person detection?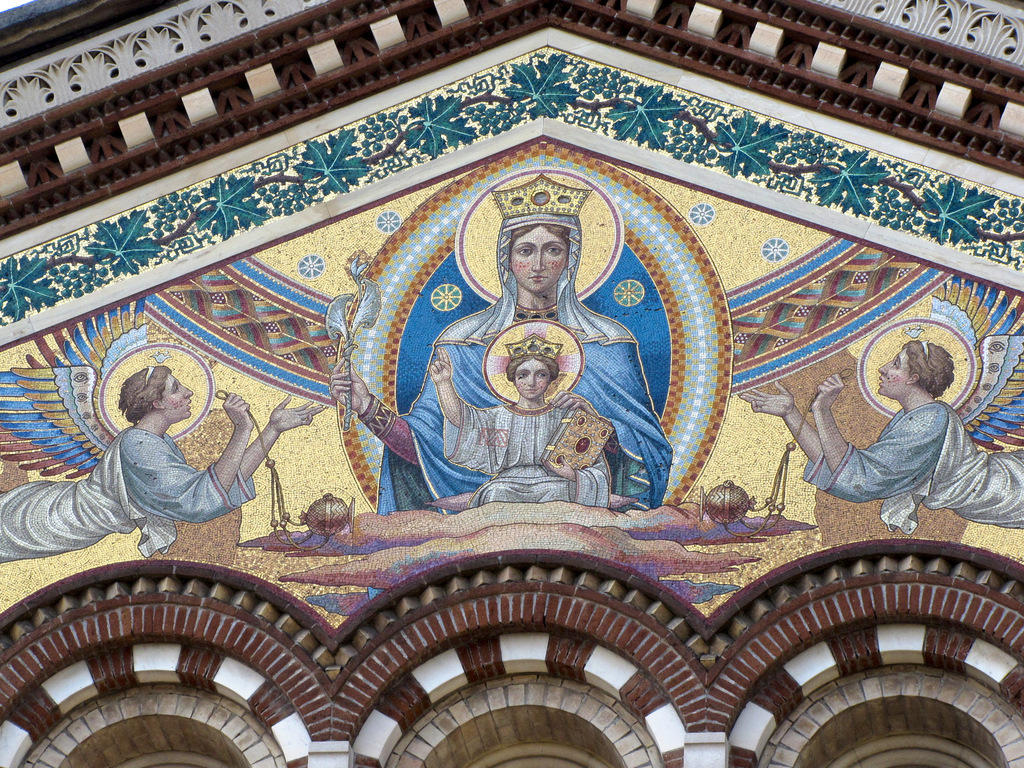
{"x1": 739, "y1": 340, "x2": 1023, "y2": 529}
